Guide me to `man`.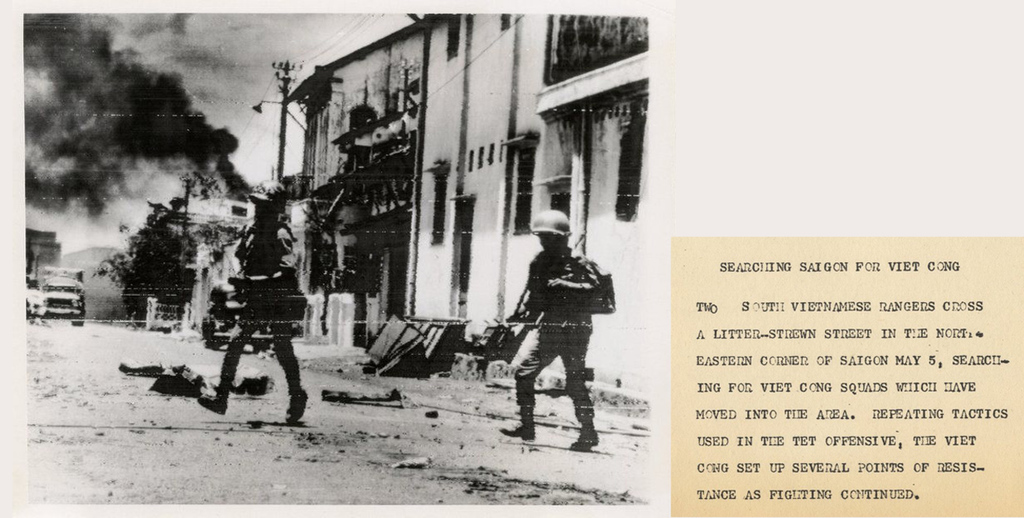
Guidance: <bbox>489, 212, 609, 439</bbox>.
